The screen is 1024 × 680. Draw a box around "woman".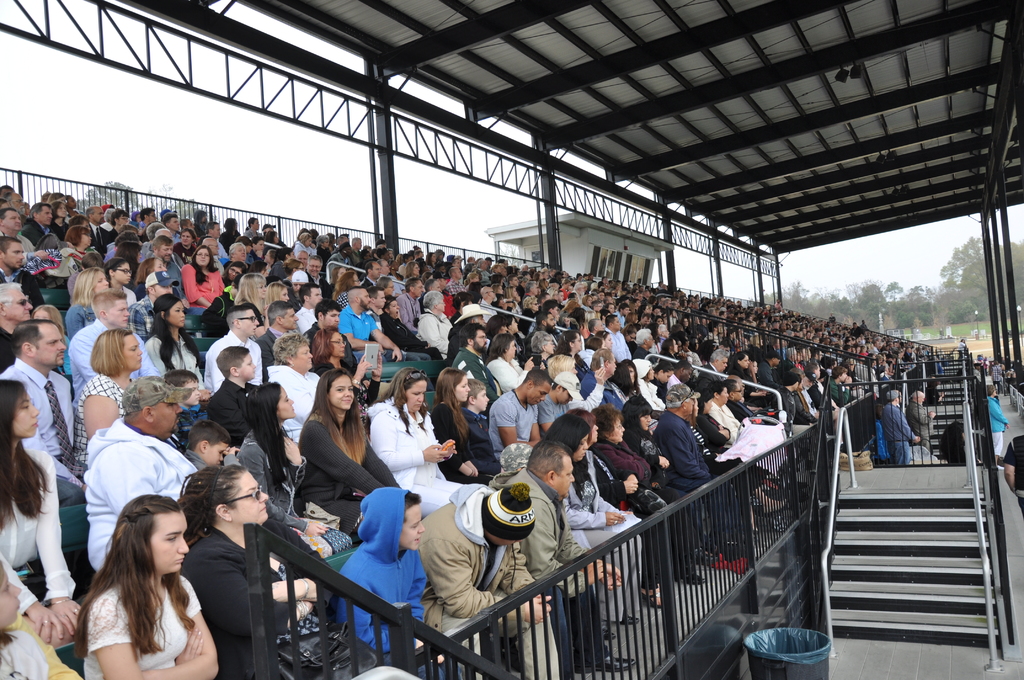
bbox(67, 224, 99, 264).
